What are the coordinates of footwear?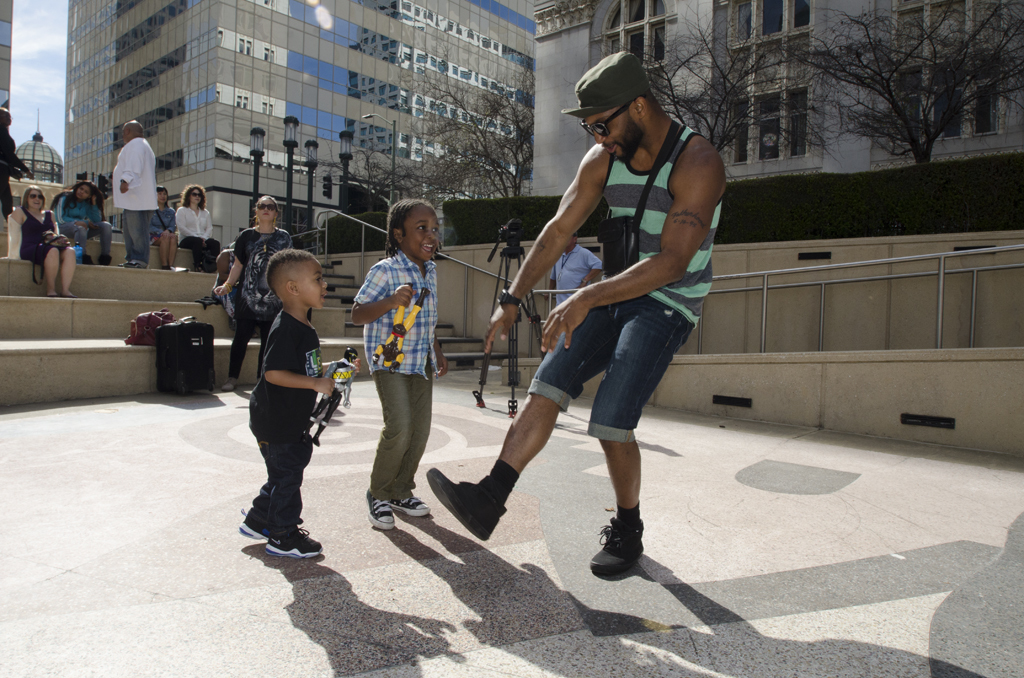
161, 267, 174, 270.
